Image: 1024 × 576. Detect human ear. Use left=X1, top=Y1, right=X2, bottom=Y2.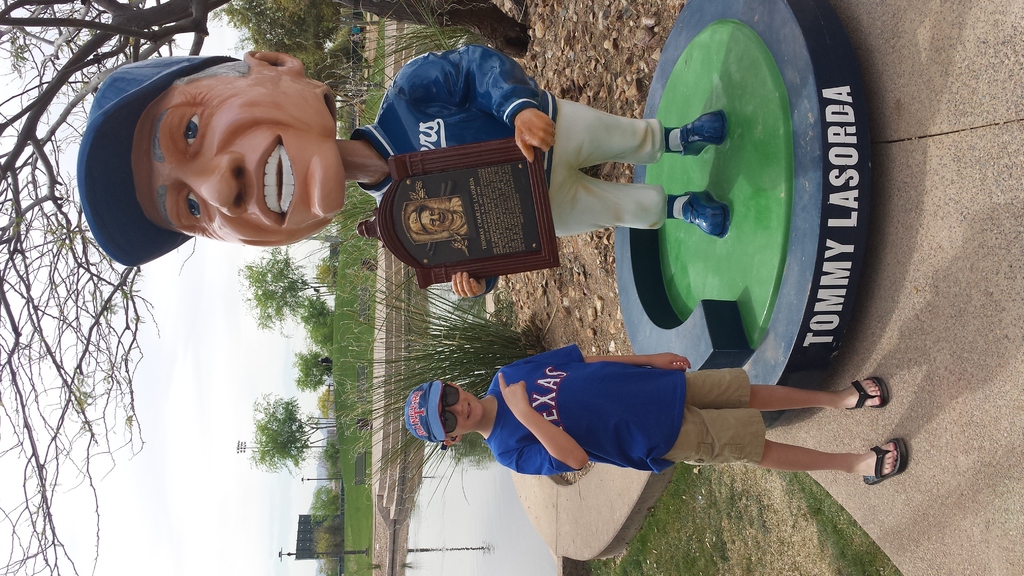
left=445, top=436, right=461, bottom=445.
